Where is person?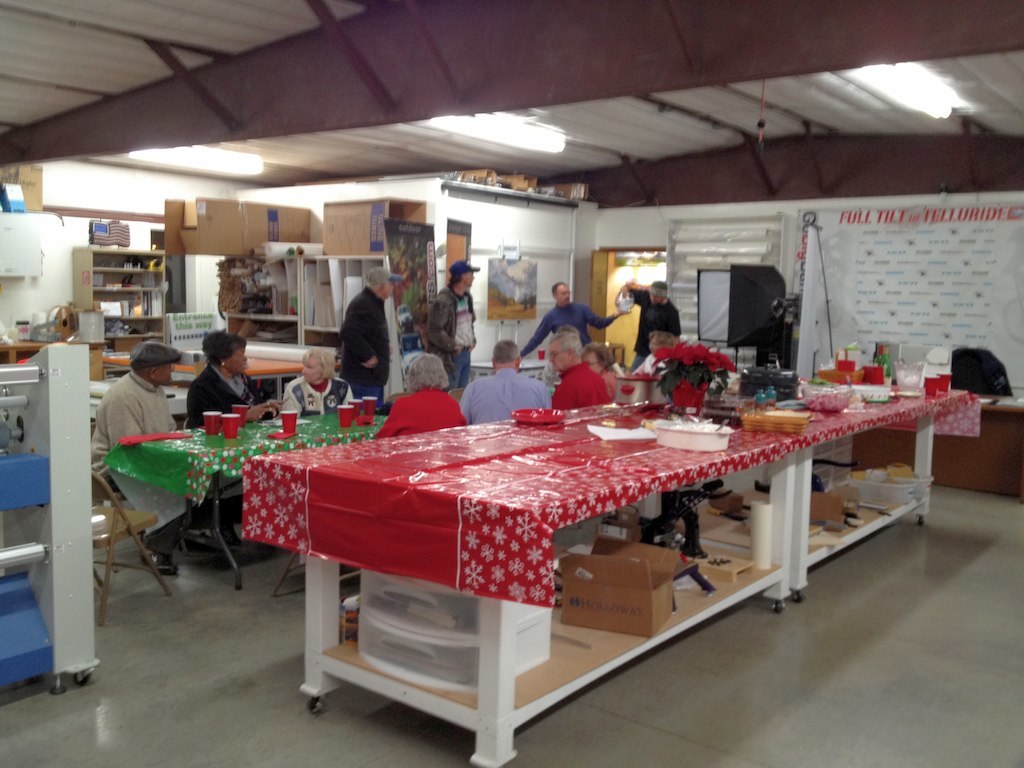
{"left": 373, "top": 356, "right": 464, "bottom": 437}.
